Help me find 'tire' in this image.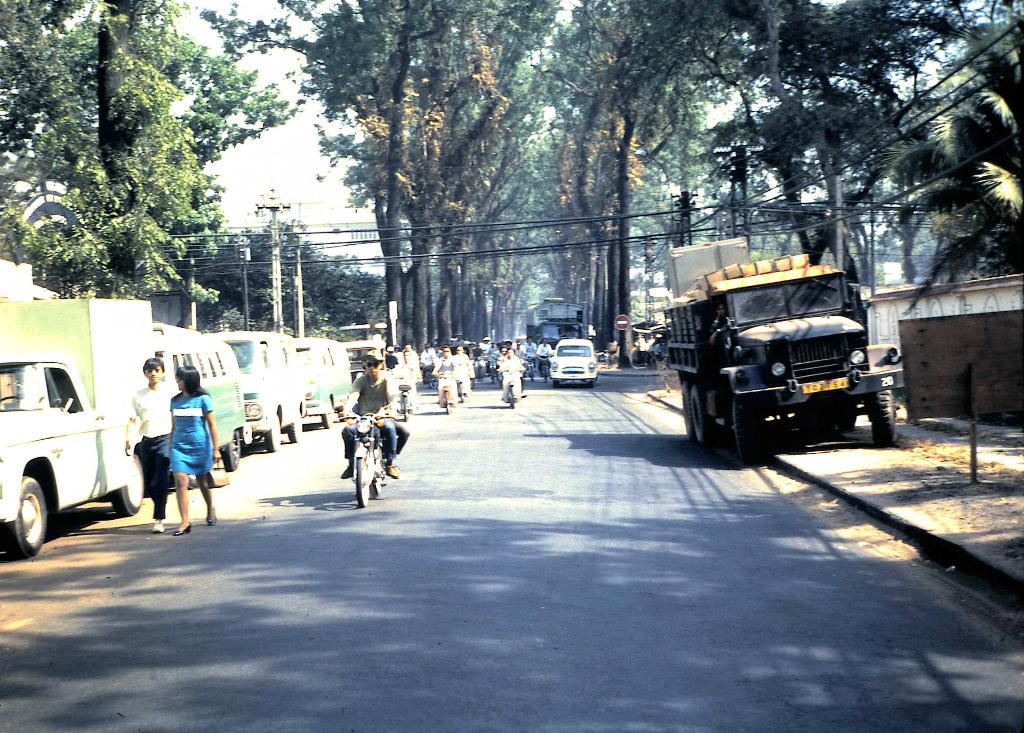
Found it: bbox=(543, 365, 545, 381).
